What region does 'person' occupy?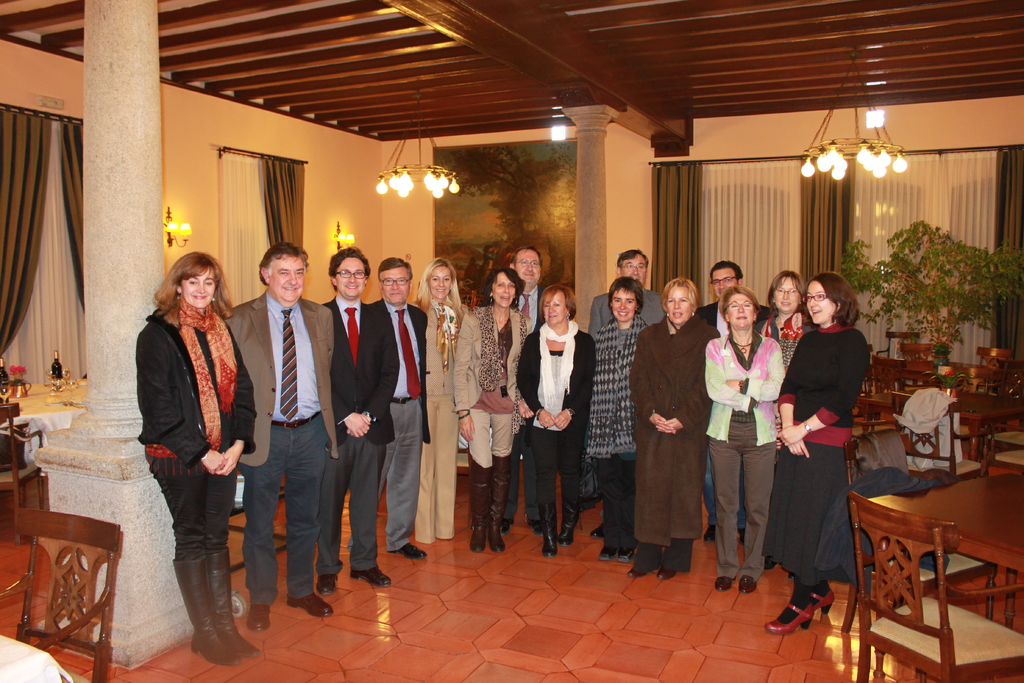
bbox=[321, 247, 399, 589].
